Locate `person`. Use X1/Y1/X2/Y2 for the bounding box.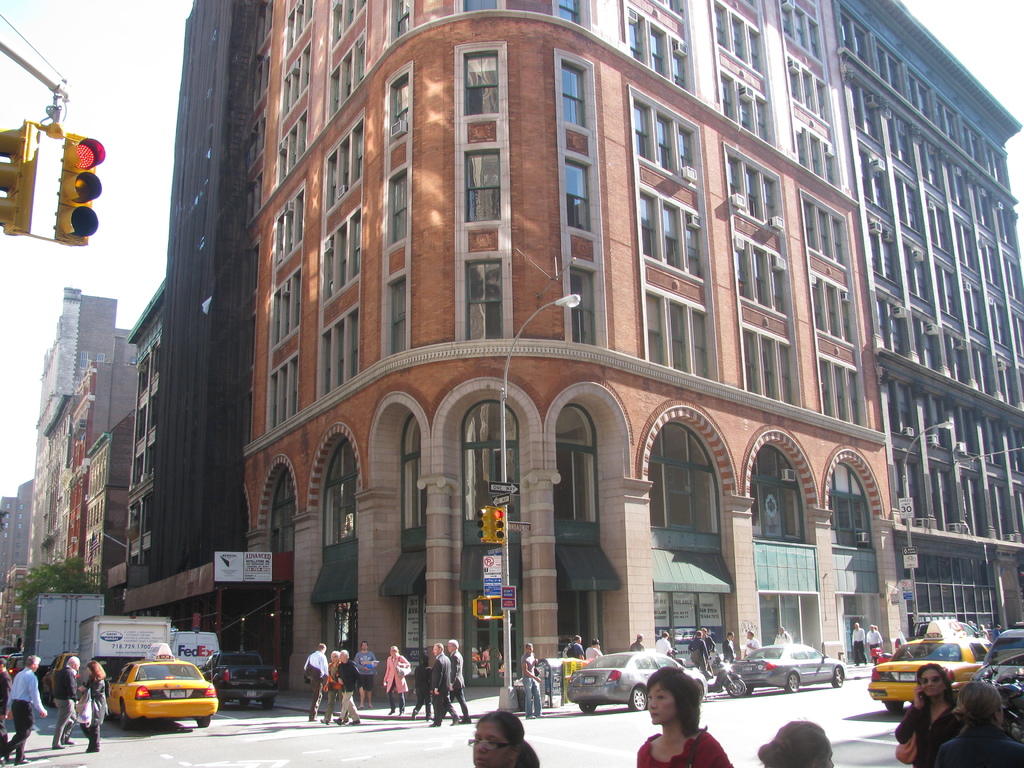
524/643/544/719.
